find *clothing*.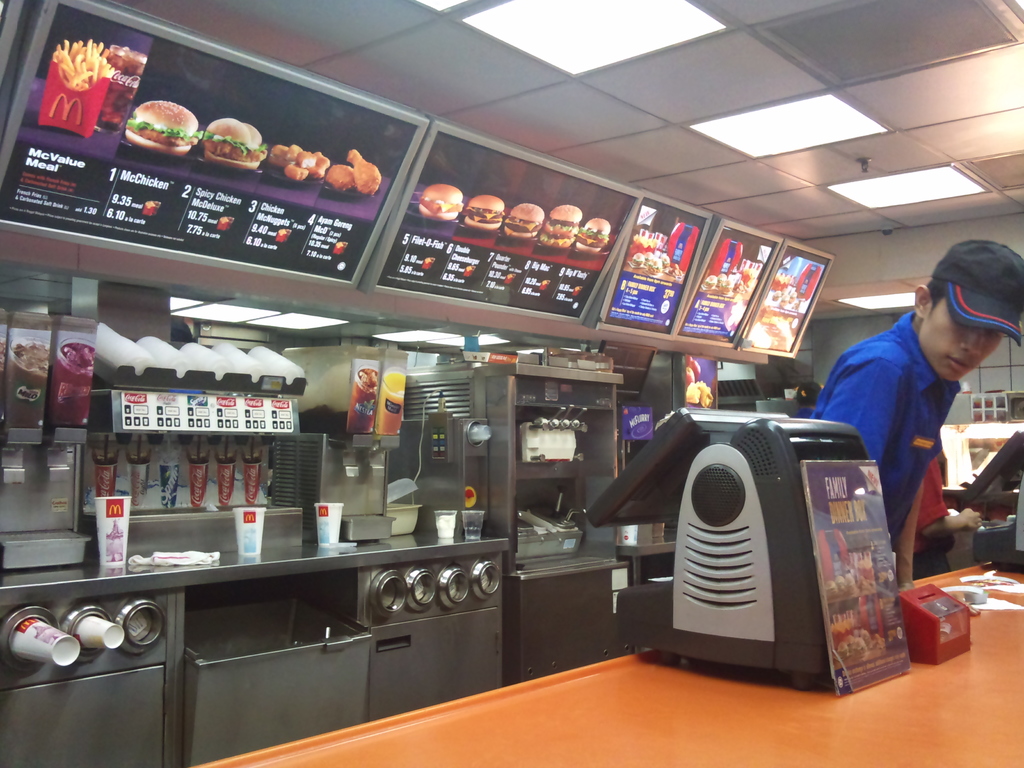
(x1=911, y1=455, x2=956, y2=554).
